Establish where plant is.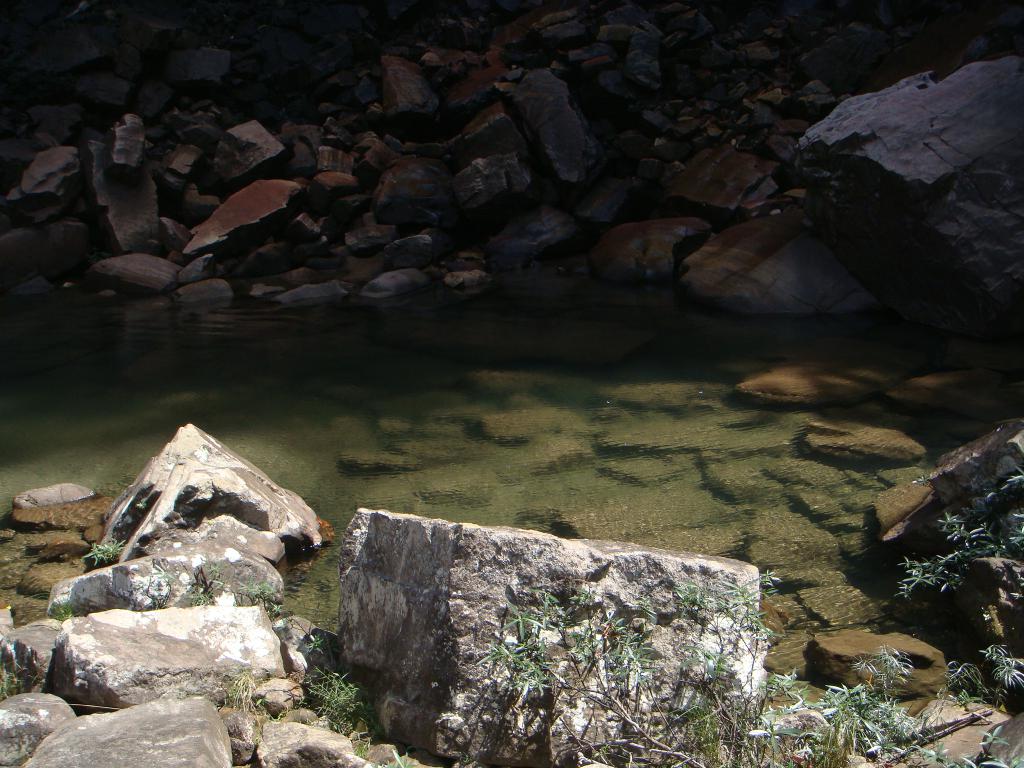
Established at [left=886, top=467, right=1023, bottom=600].
